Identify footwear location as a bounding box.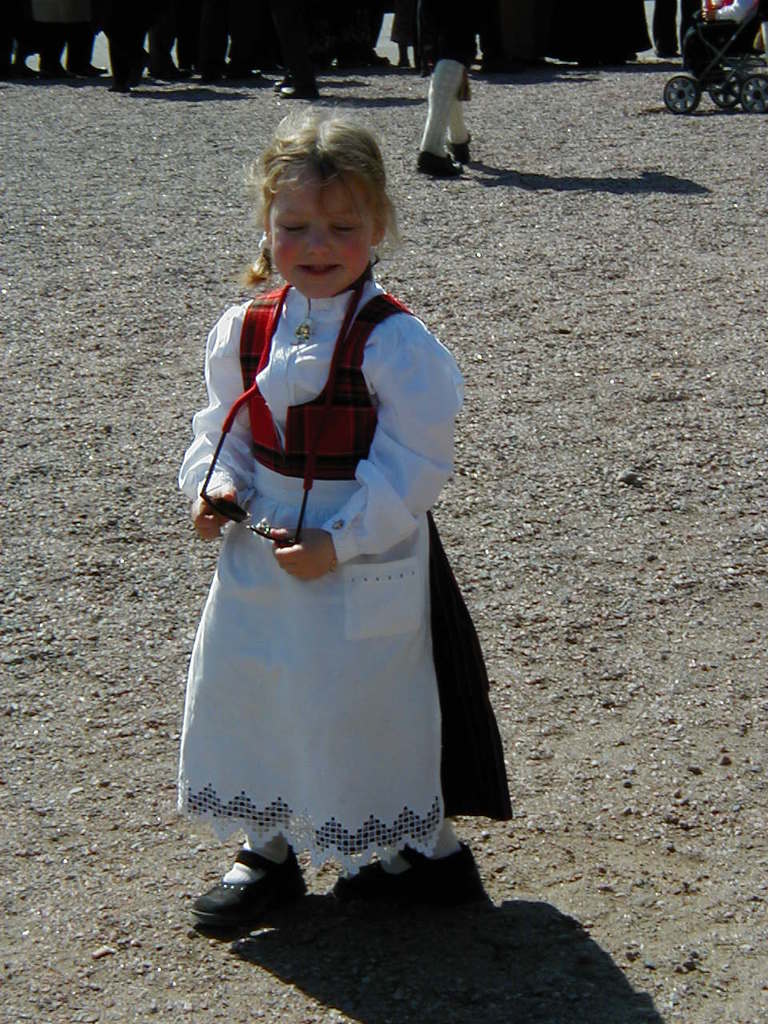
(434,130,472,167).
